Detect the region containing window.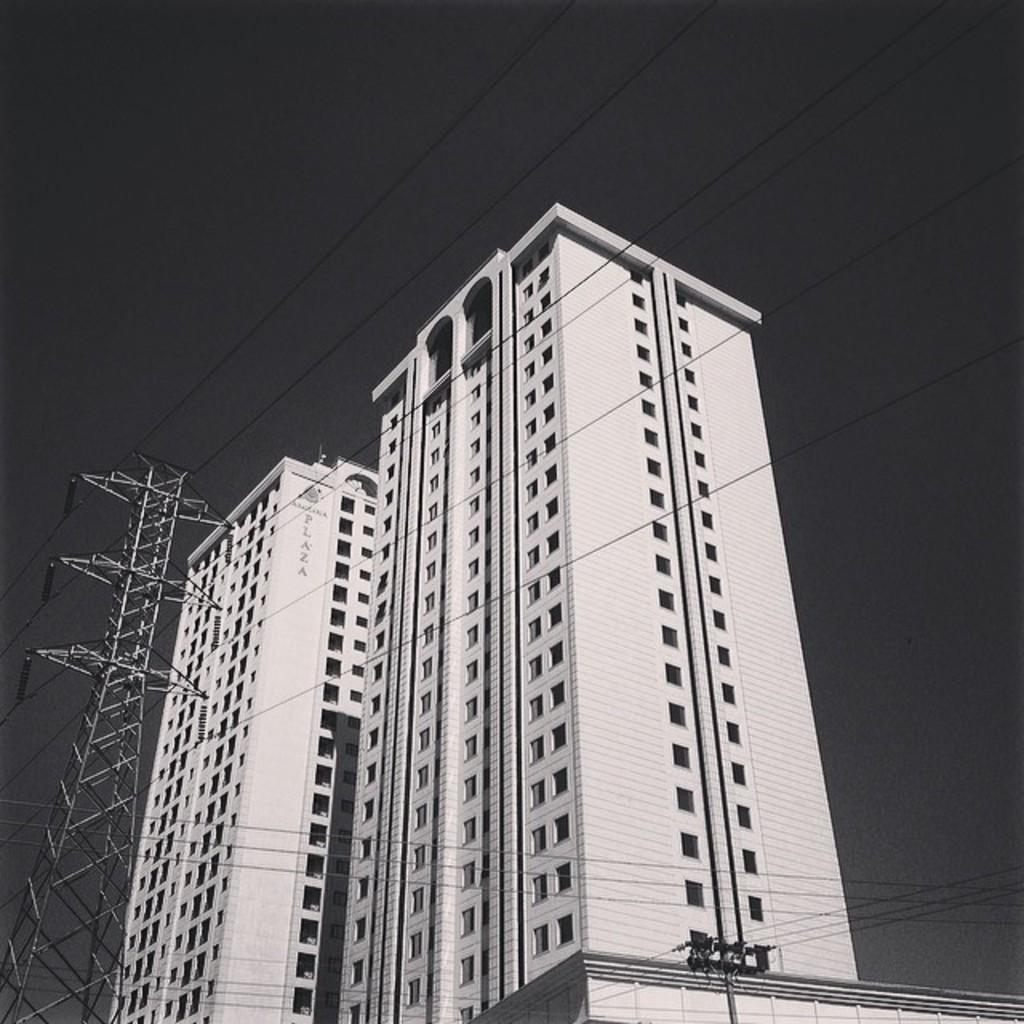
BBox(317, 704, 342, 731).
